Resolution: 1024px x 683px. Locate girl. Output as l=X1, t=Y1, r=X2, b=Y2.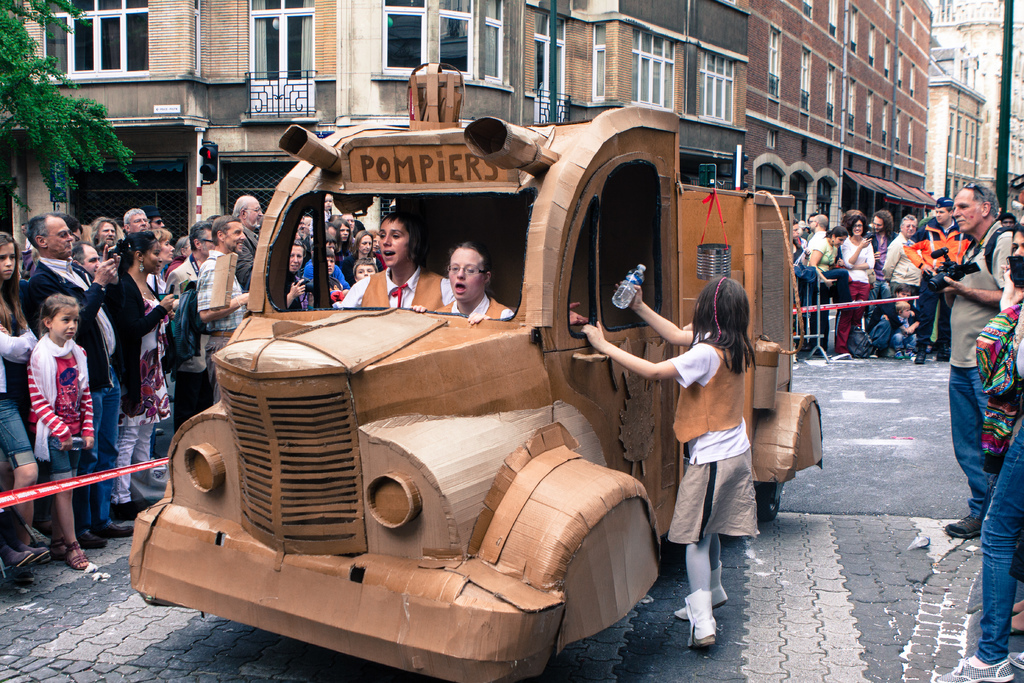
l=4, t=231, r=36, b=540.
